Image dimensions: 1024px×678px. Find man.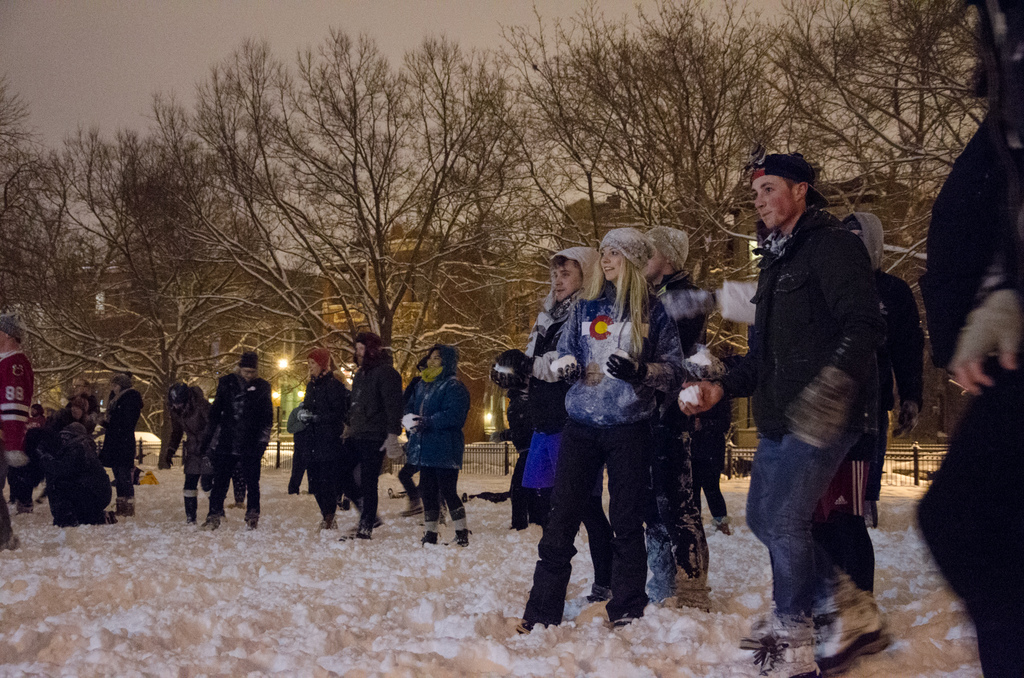
locate(346, 327, 408, 543).
